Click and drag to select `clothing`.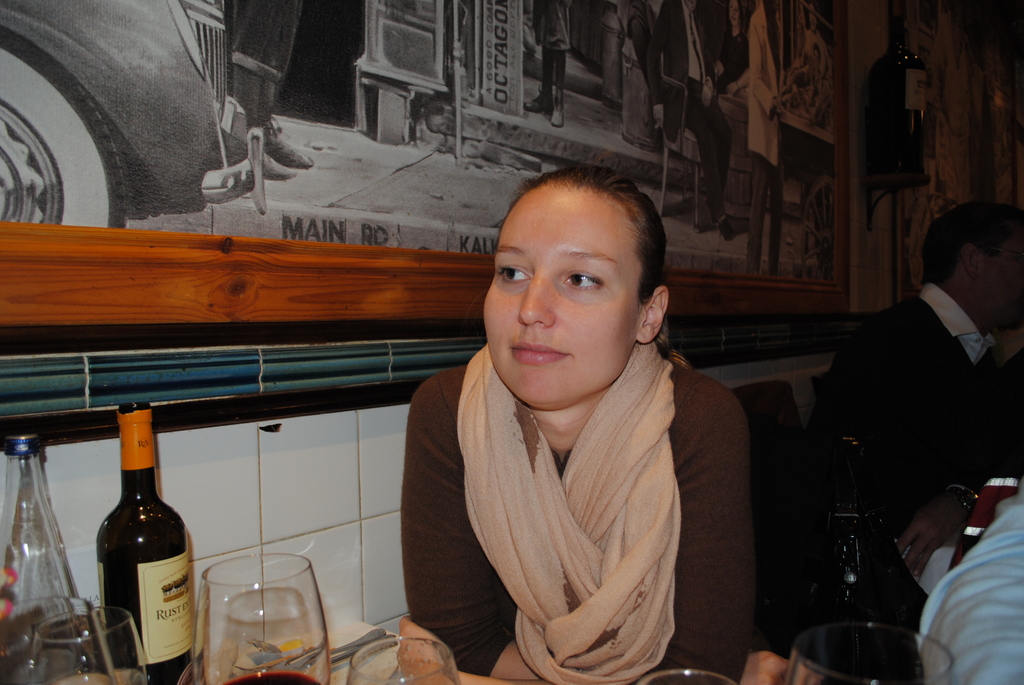
Selection: x1=380, y1=280, x2=755, y2=684.
